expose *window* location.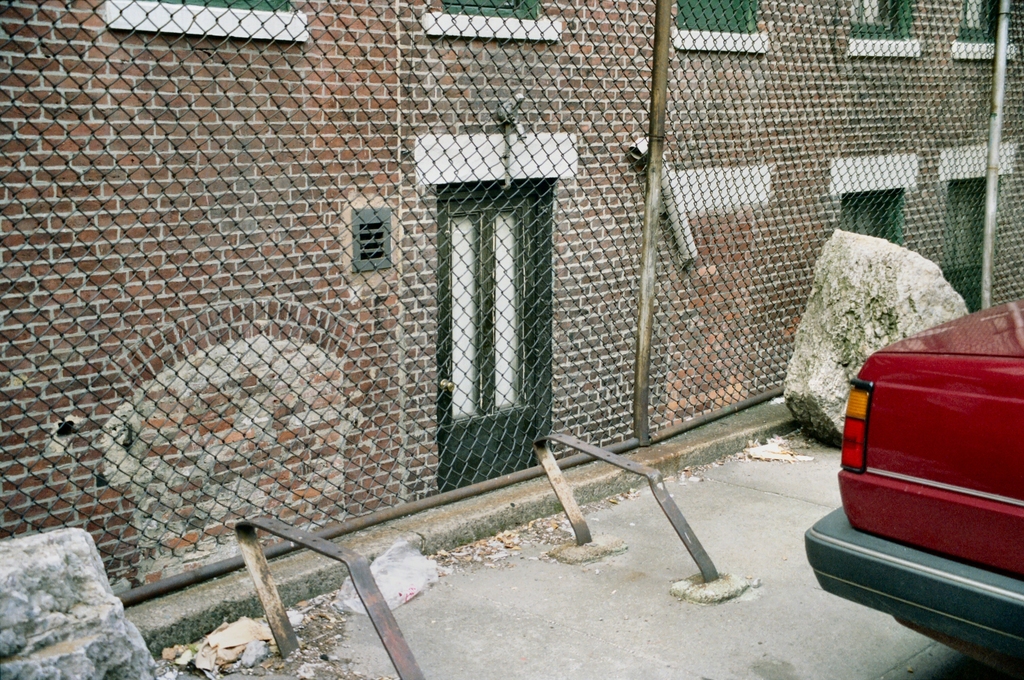
Exposed at crop(942, 0, 1012, 63).
